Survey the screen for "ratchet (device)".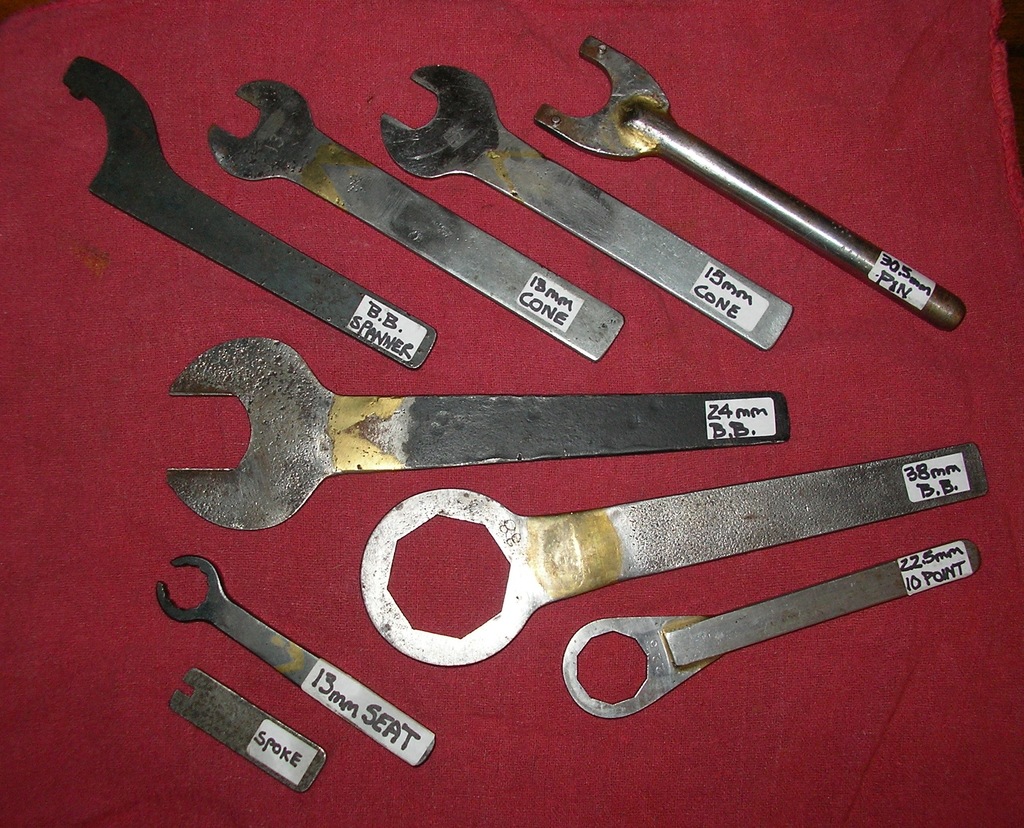
Survey found: bbox(356, 440, 995, 672).
